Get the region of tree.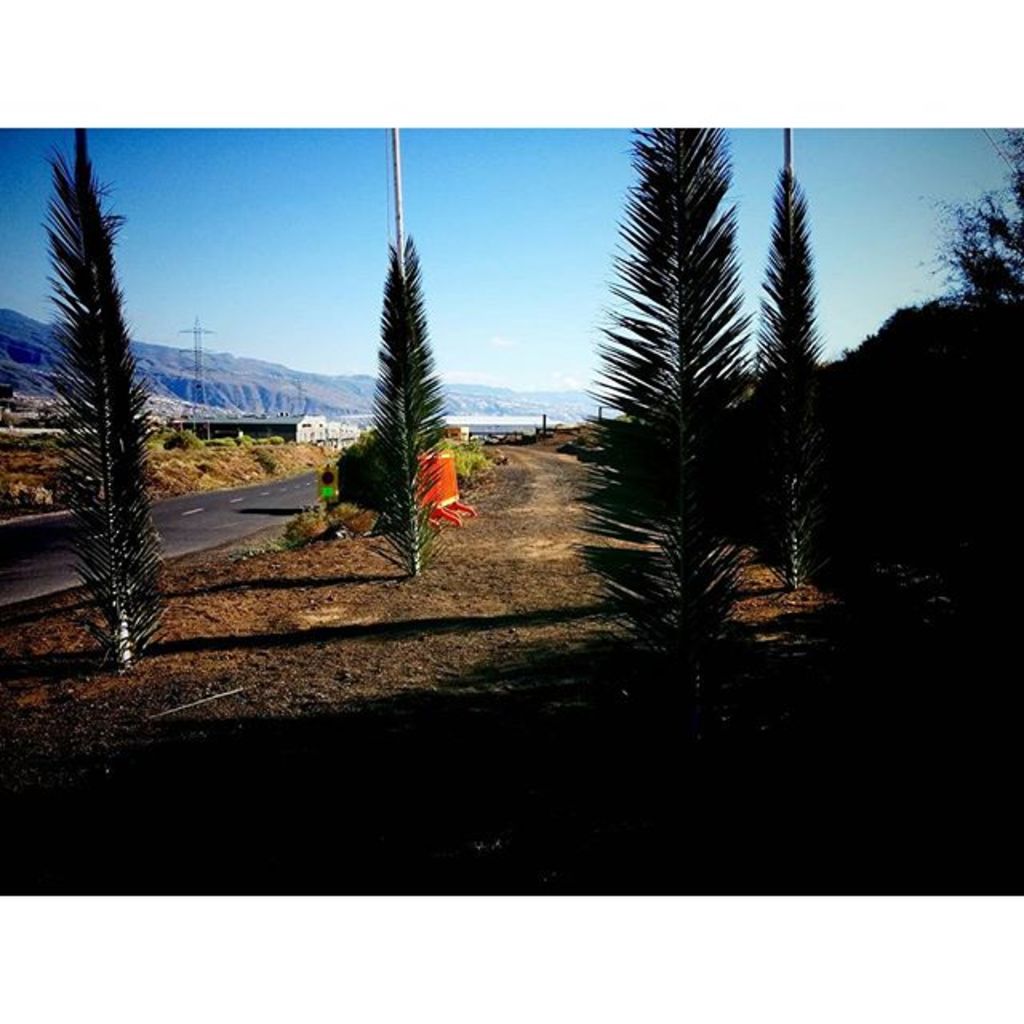
box(22, 141, 174, 688).
